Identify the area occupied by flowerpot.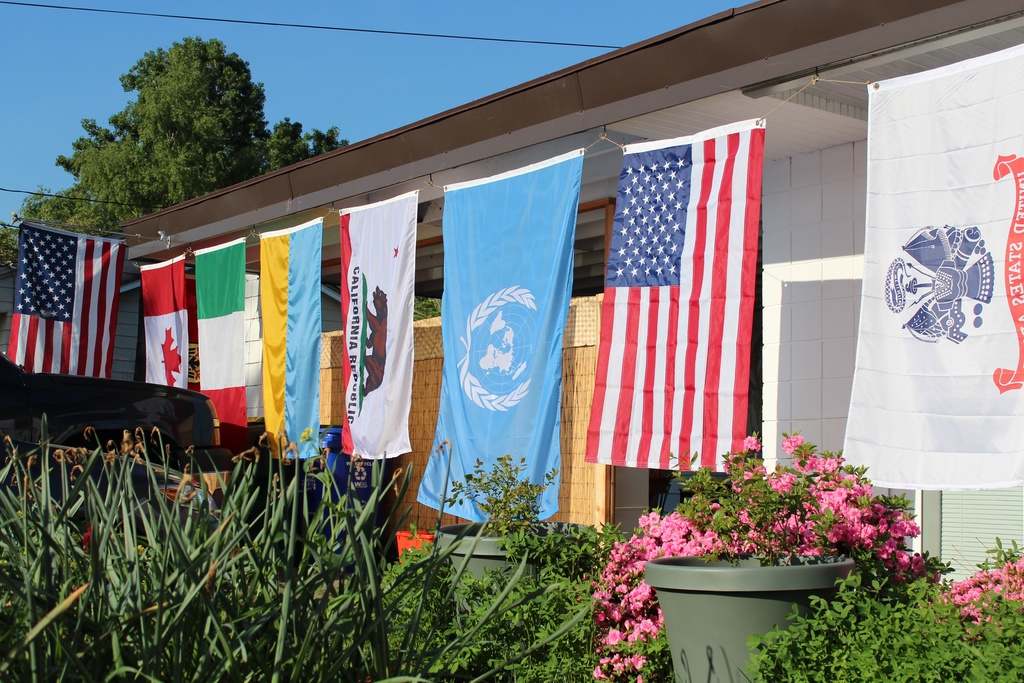
Area: crop(659, 551, 858, 657).
